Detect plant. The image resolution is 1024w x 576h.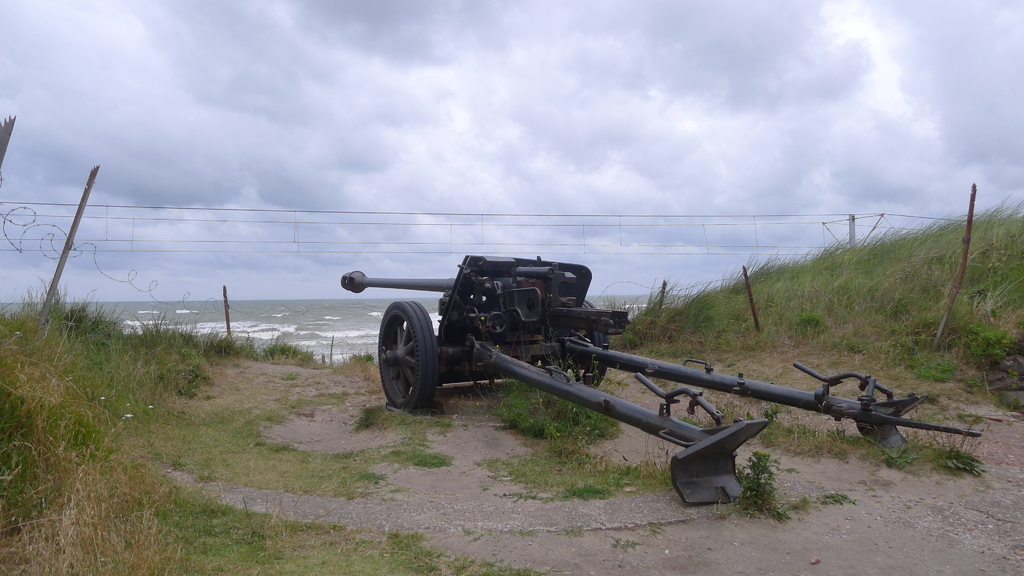
pyautogui.locateOnScreen(914, 356, 958, 380).
